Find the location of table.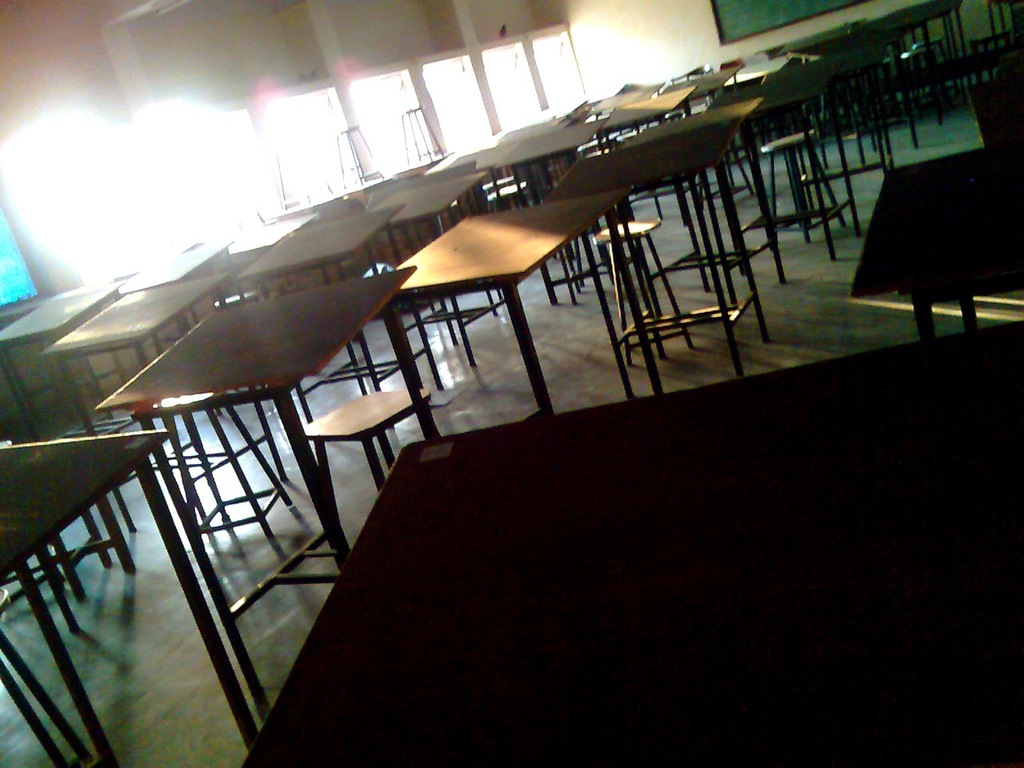
Location: 498 115 603 205.
